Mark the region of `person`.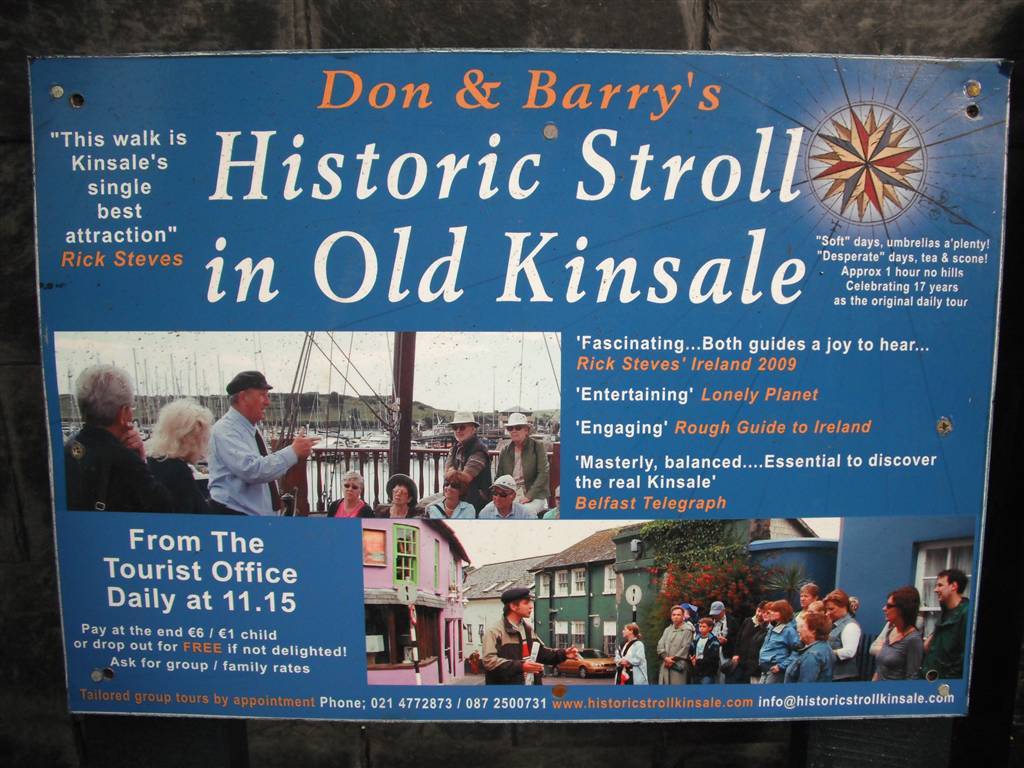
Region: box=[425, 469, 476, 523].
